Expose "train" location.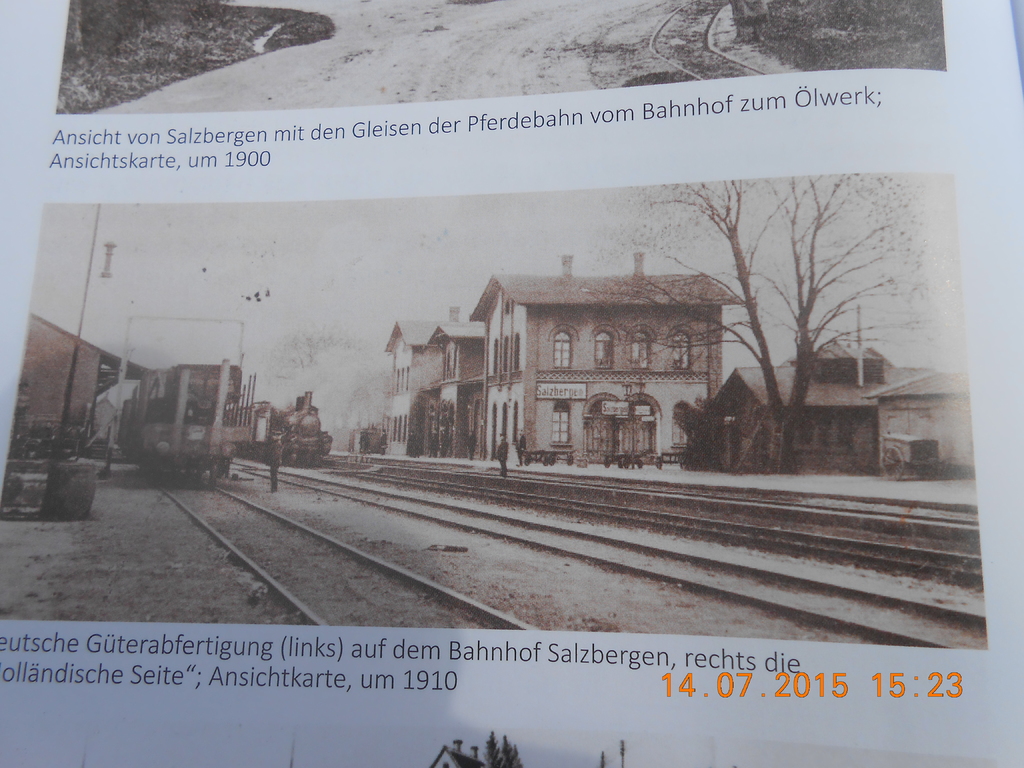
Exposed at 88,358,250,477.
